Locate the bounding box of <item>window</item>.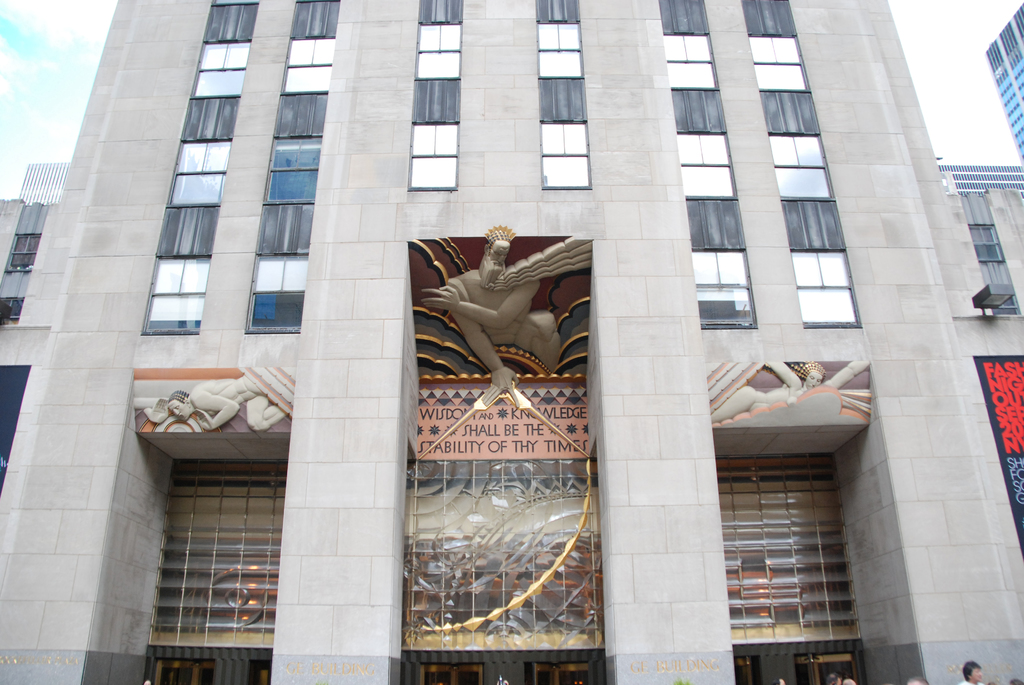
Bounding box: (x1=201, y1=6, x2=263, y2=43).
